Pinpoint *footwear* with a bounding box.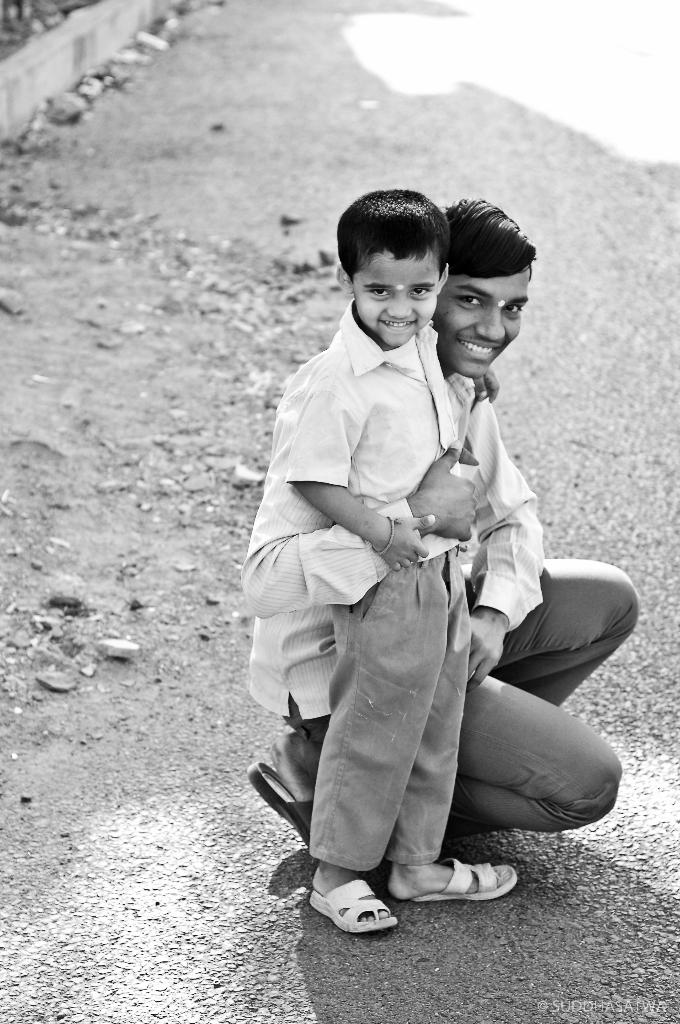
detection(301, 875, 399, 940).
